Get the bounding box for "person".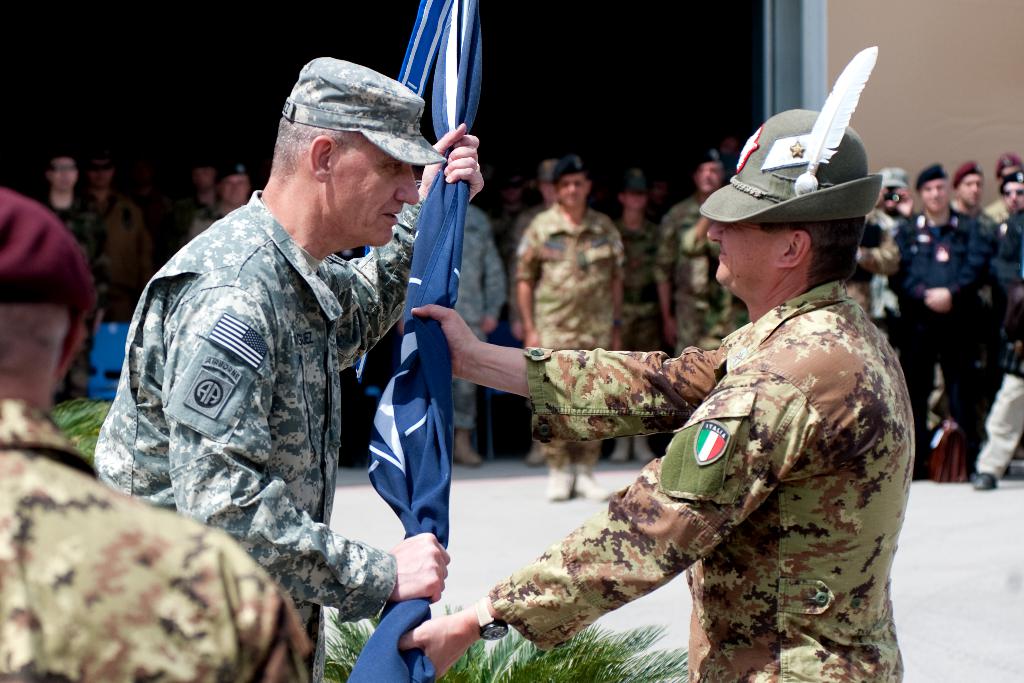
<region>950, 157, 998, 226</region>.
